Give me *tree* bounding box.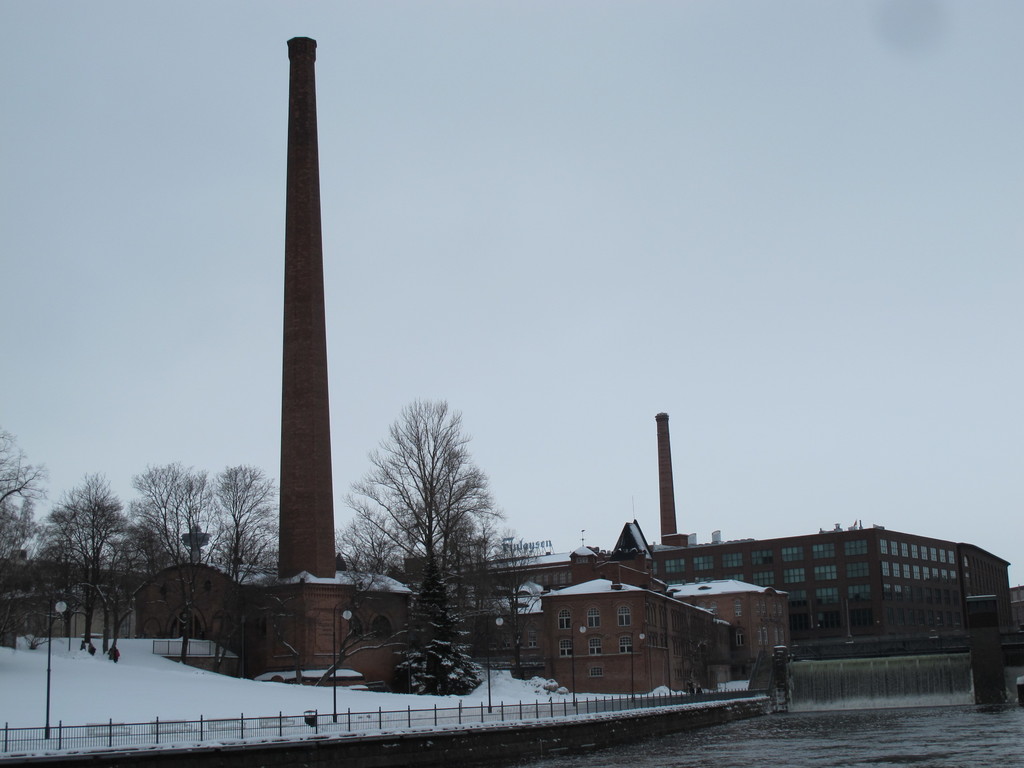
region(0, 426, 58, 643).
